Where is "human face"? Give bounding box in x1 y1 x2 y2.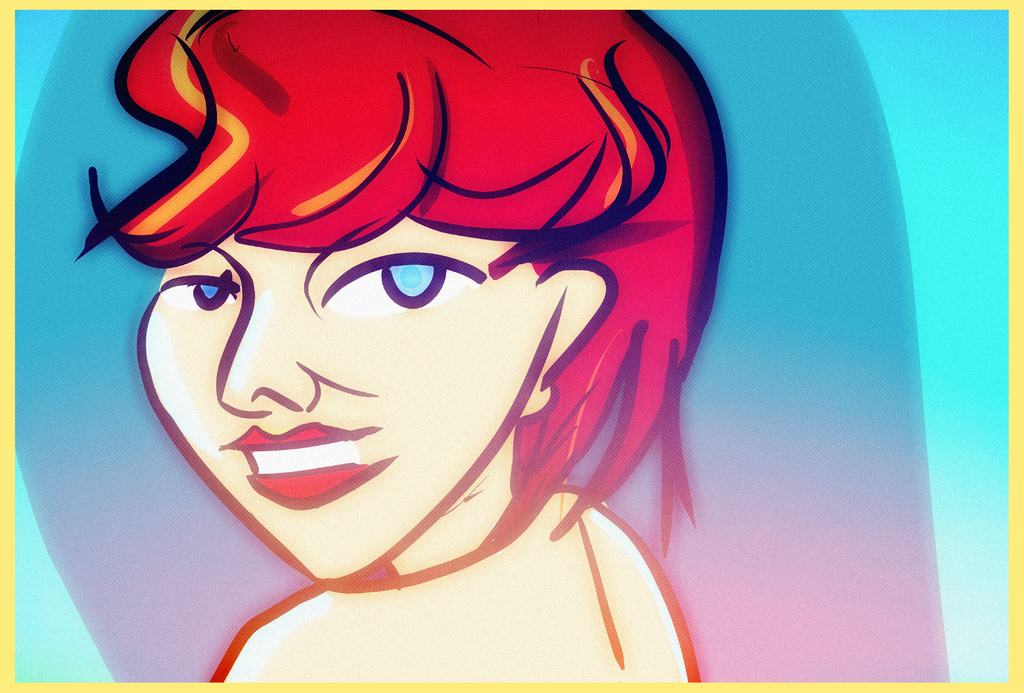
138 219 563 582.
